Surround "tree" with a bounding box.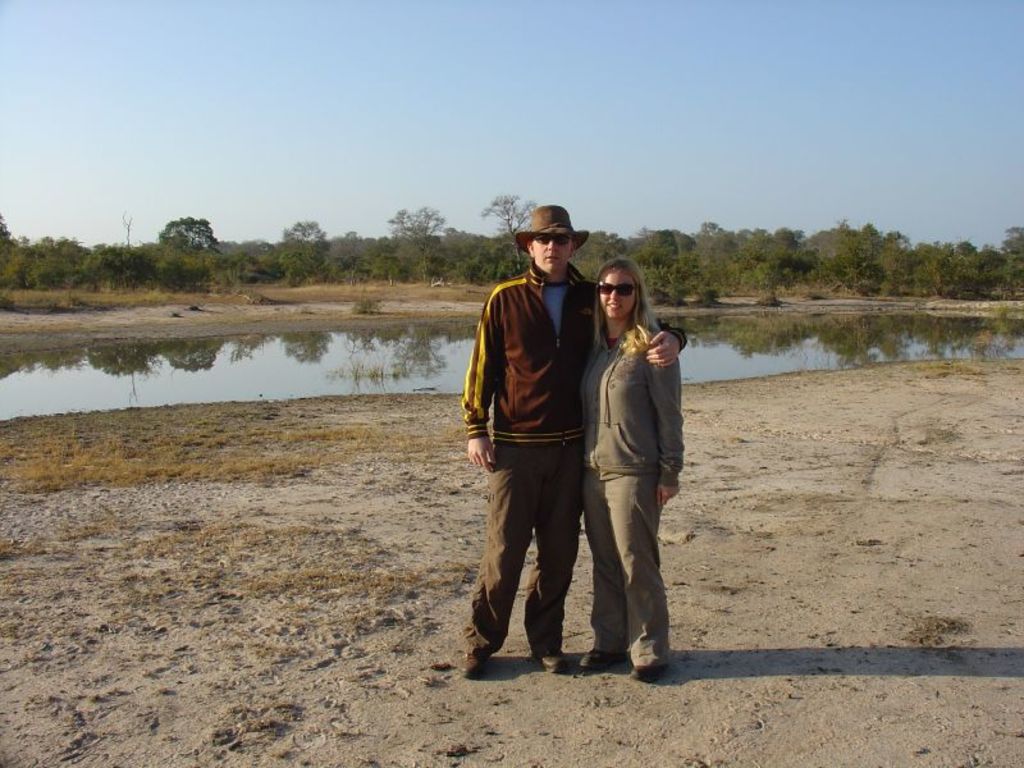
[x1=95, y1=250, x2=155, y2=293].
